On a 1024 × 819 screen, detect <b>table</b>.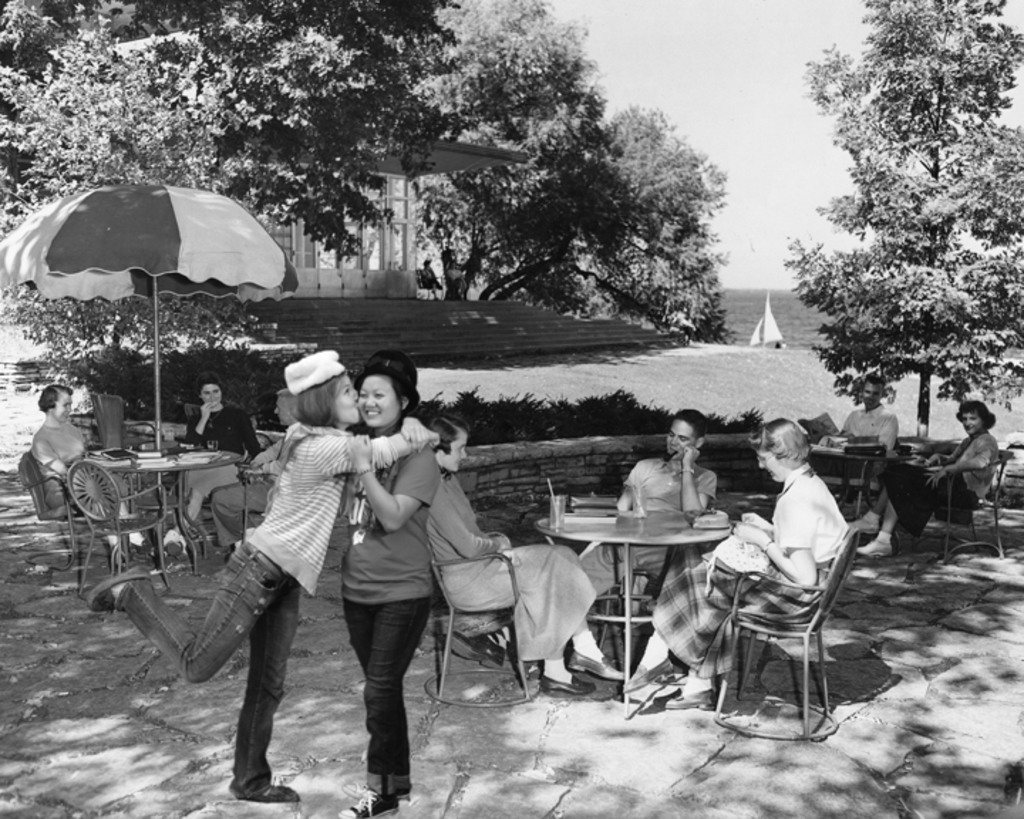
67,442,246,579.
